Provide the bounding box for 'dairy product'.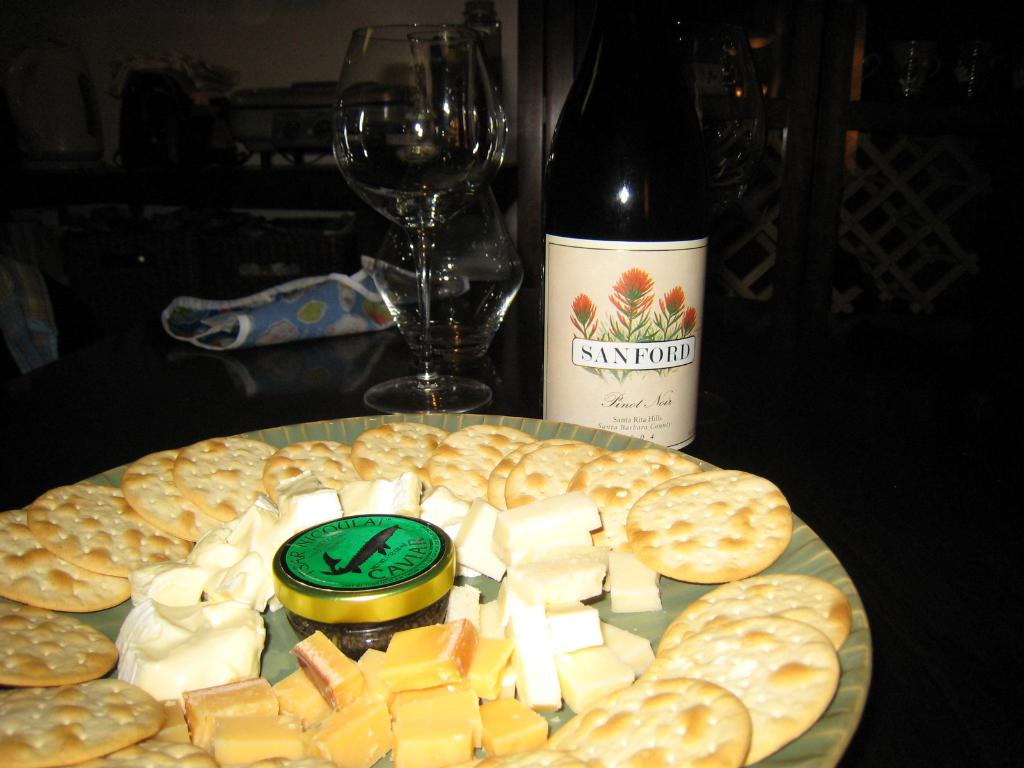
273, 668, 332, 716.
